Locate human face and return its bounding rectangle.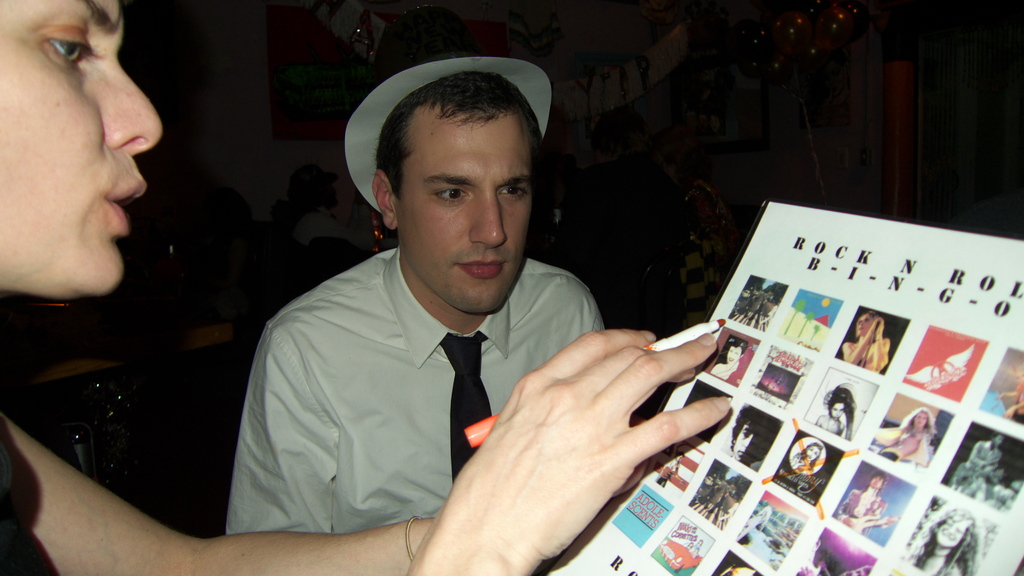
<region>0, 0, 163, 296</region>.
